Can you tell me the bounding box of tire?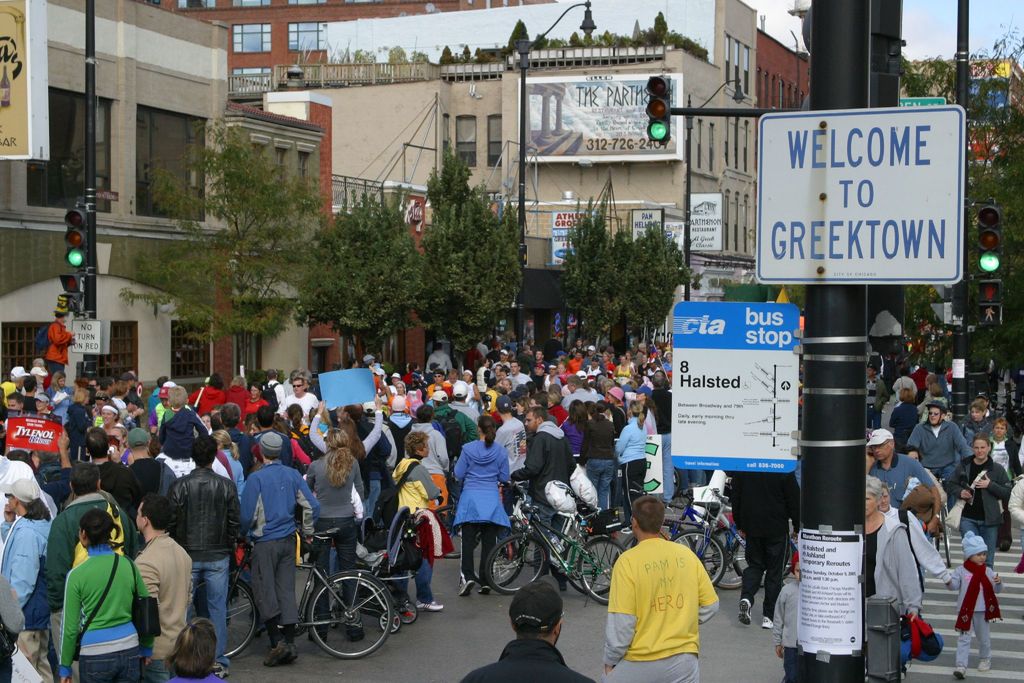
308, 572, 383, 662.
